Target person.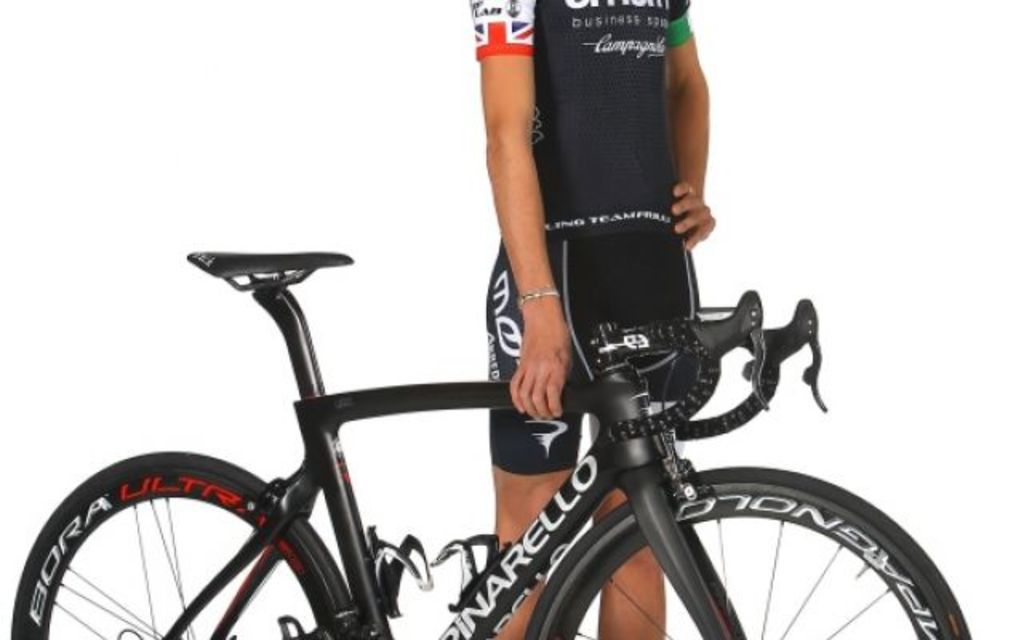
Target region: <bbox>469, 0, 707, 638</bbox>.
